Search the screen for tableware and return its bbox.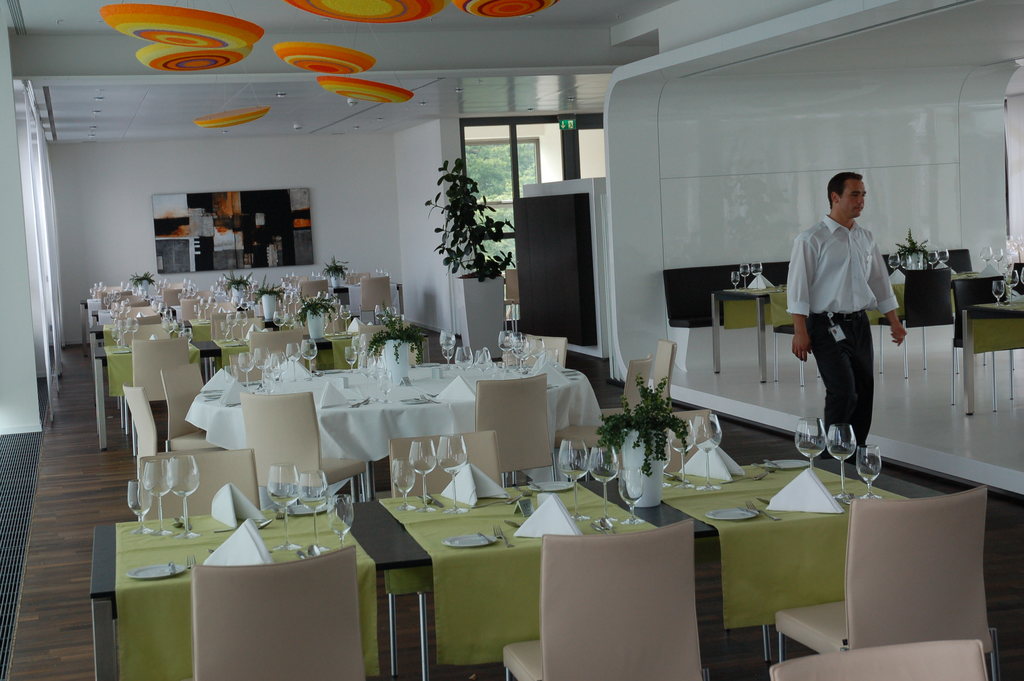
Found: bbox=[739, 265, 753, 289].
